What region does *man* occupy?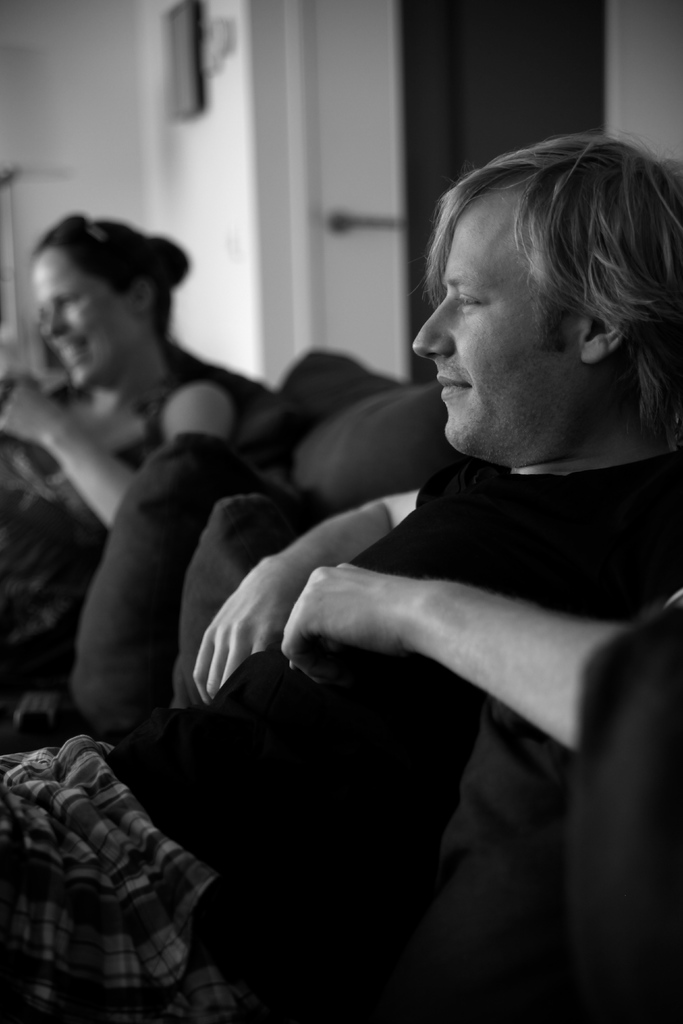
box=[0, 125, 682, 1011].
